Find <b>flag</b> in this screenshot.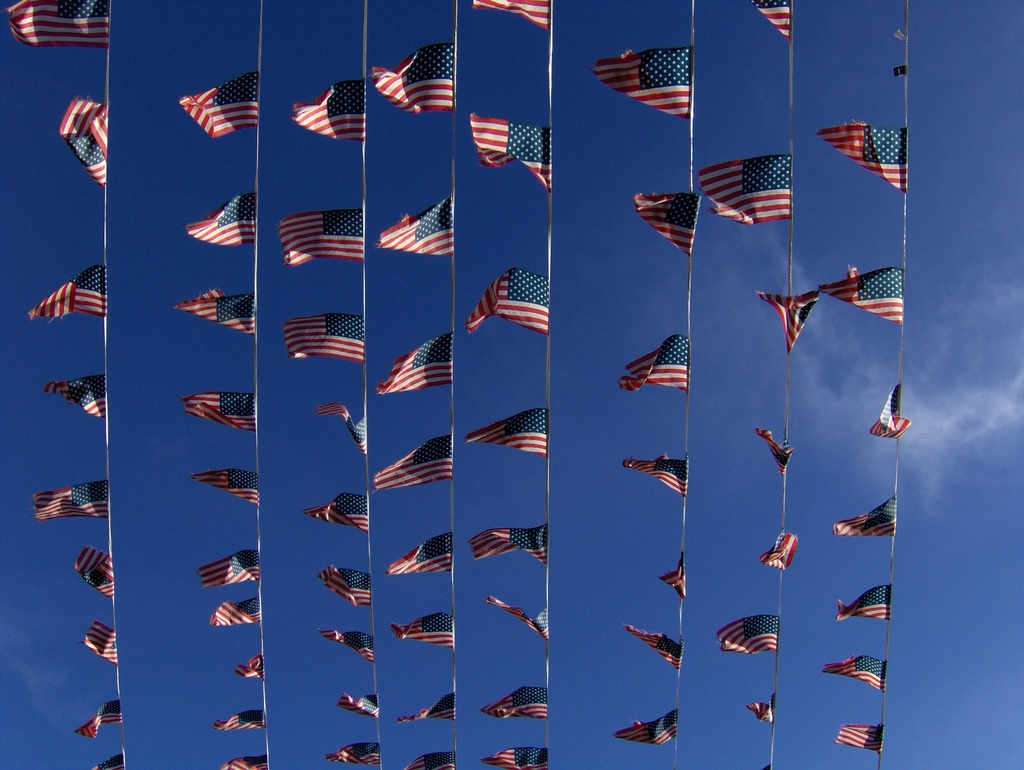
The bounding box for <b>flag</b> is 181/392/259/431.
